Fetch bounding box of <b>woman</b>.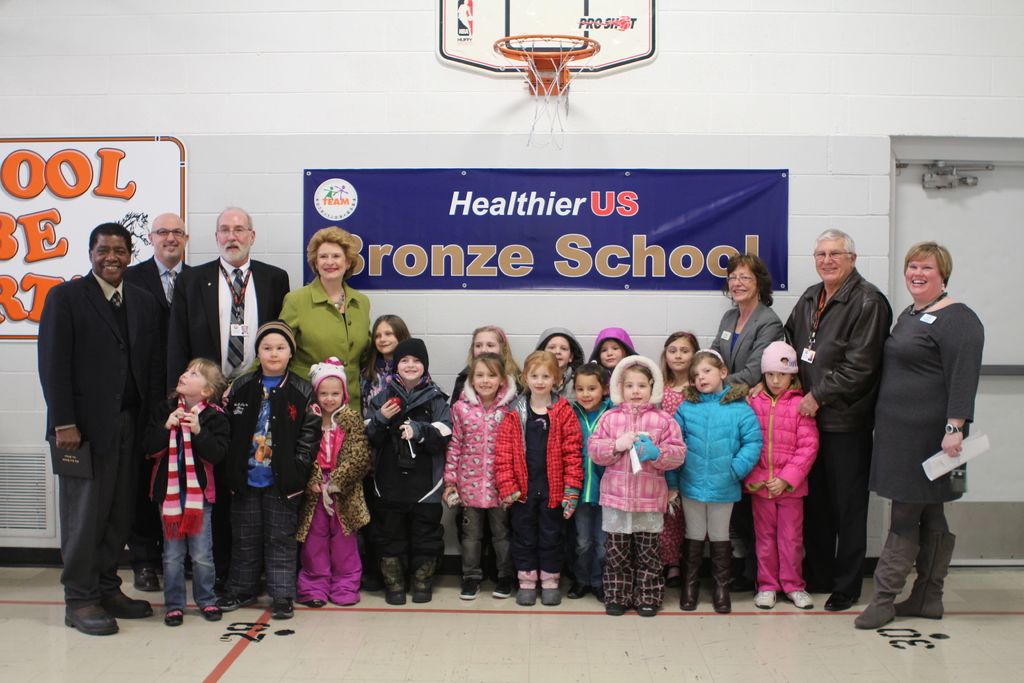
Bbox: (222, 226, 374, 418).
